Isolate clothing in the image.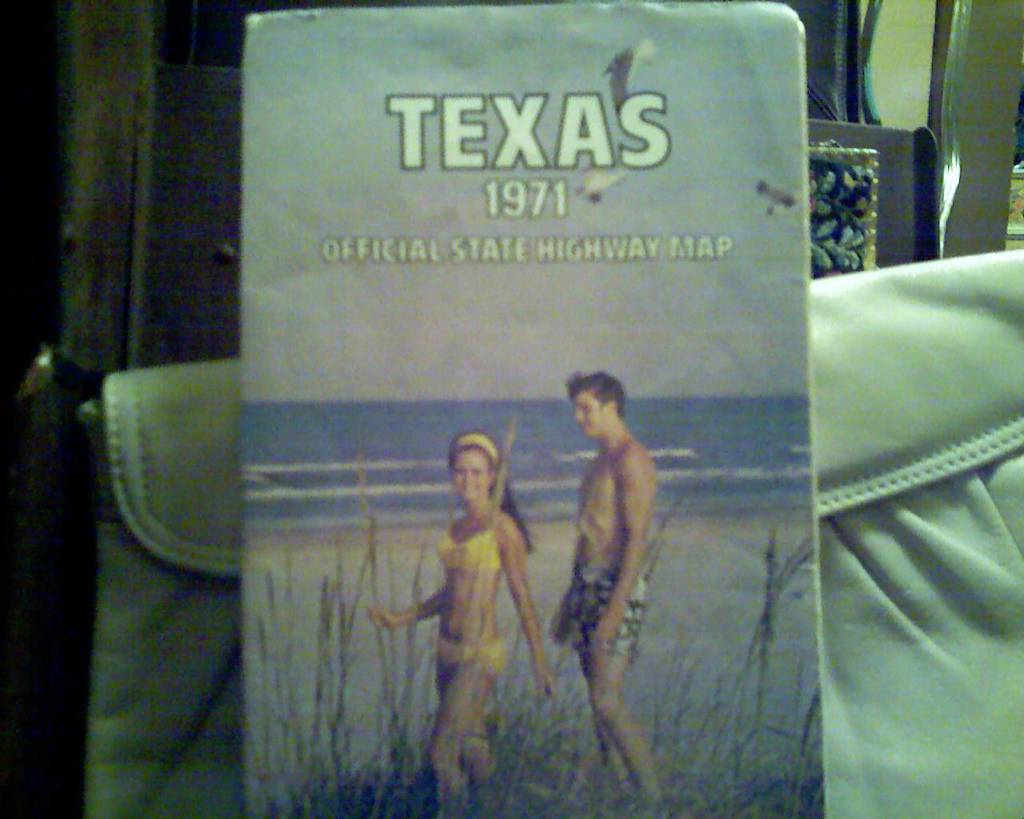
Isolated region: 554,565,648,658.
